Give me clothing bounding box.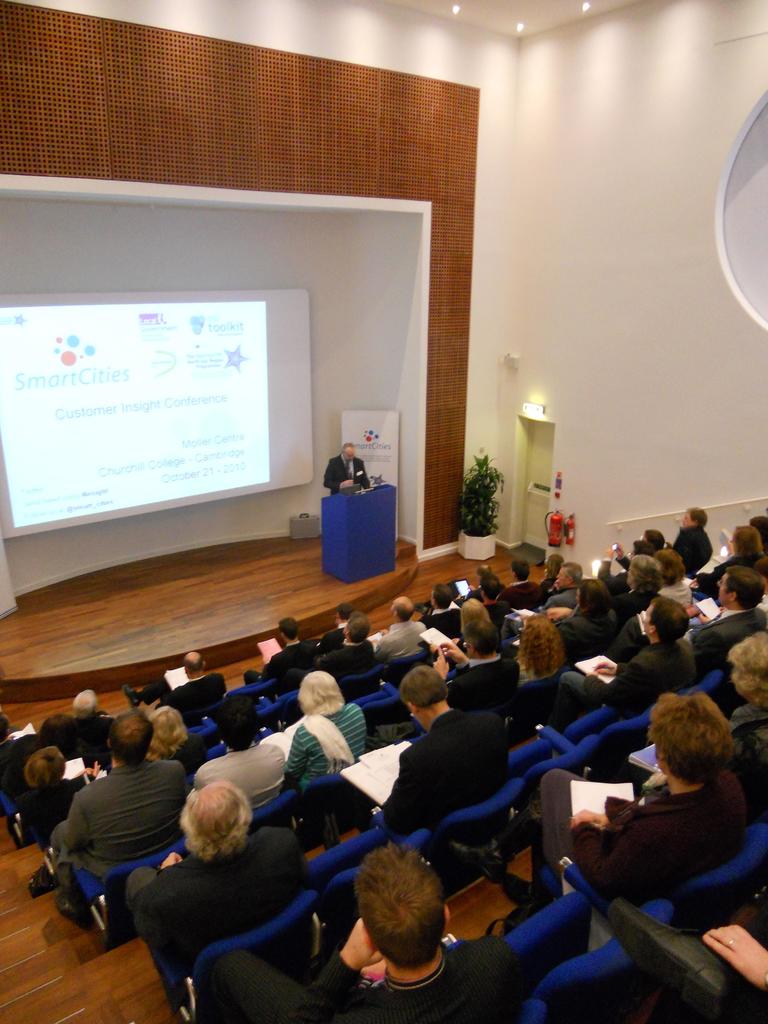
(x1=695, y1=607, x2=767, y2=676).
